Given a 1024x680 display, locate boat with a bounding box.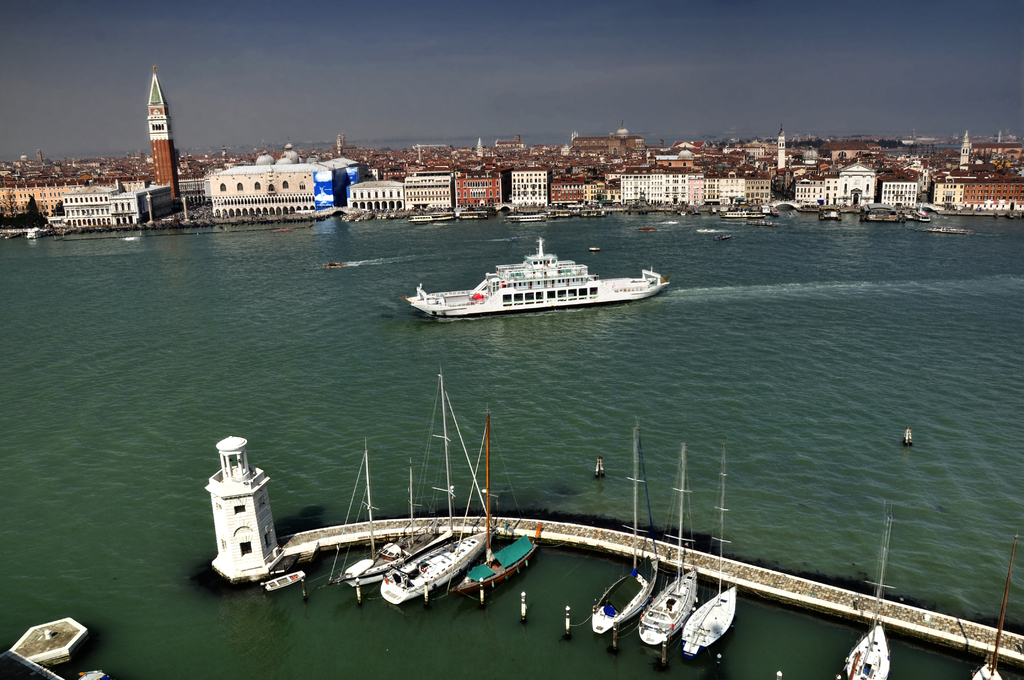
Located: {"left": 448, "top": 408, "right": 543, "bottom": 599}.
